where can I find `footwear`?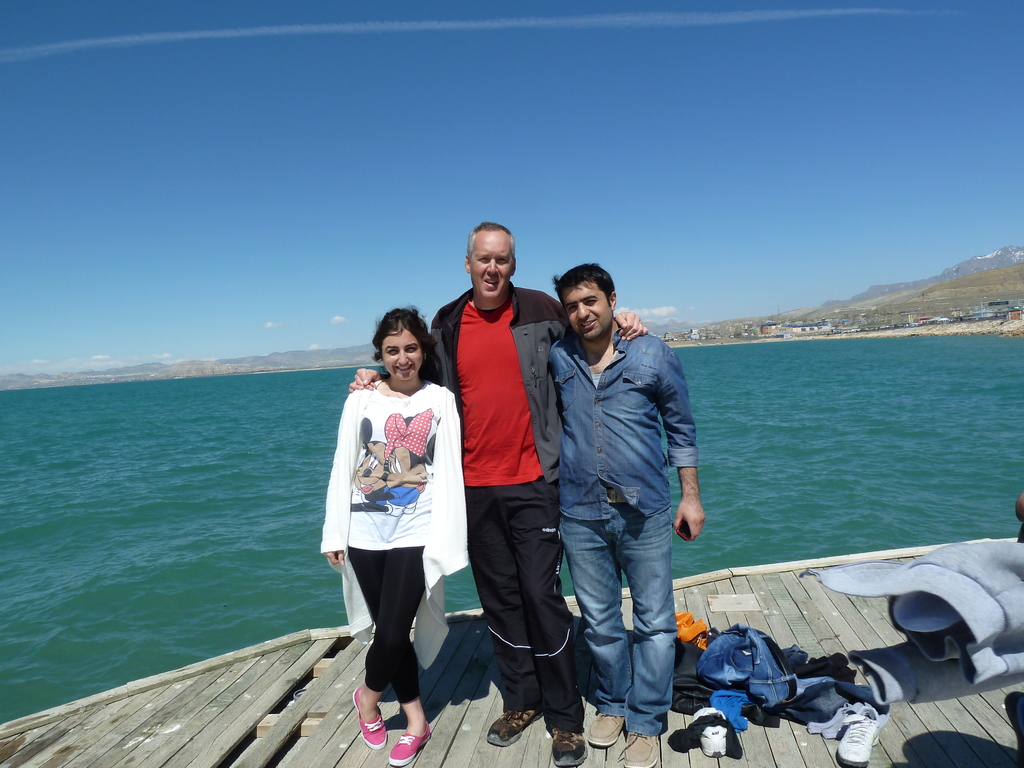
You can find it at <box>838,706,876,767</box>.
